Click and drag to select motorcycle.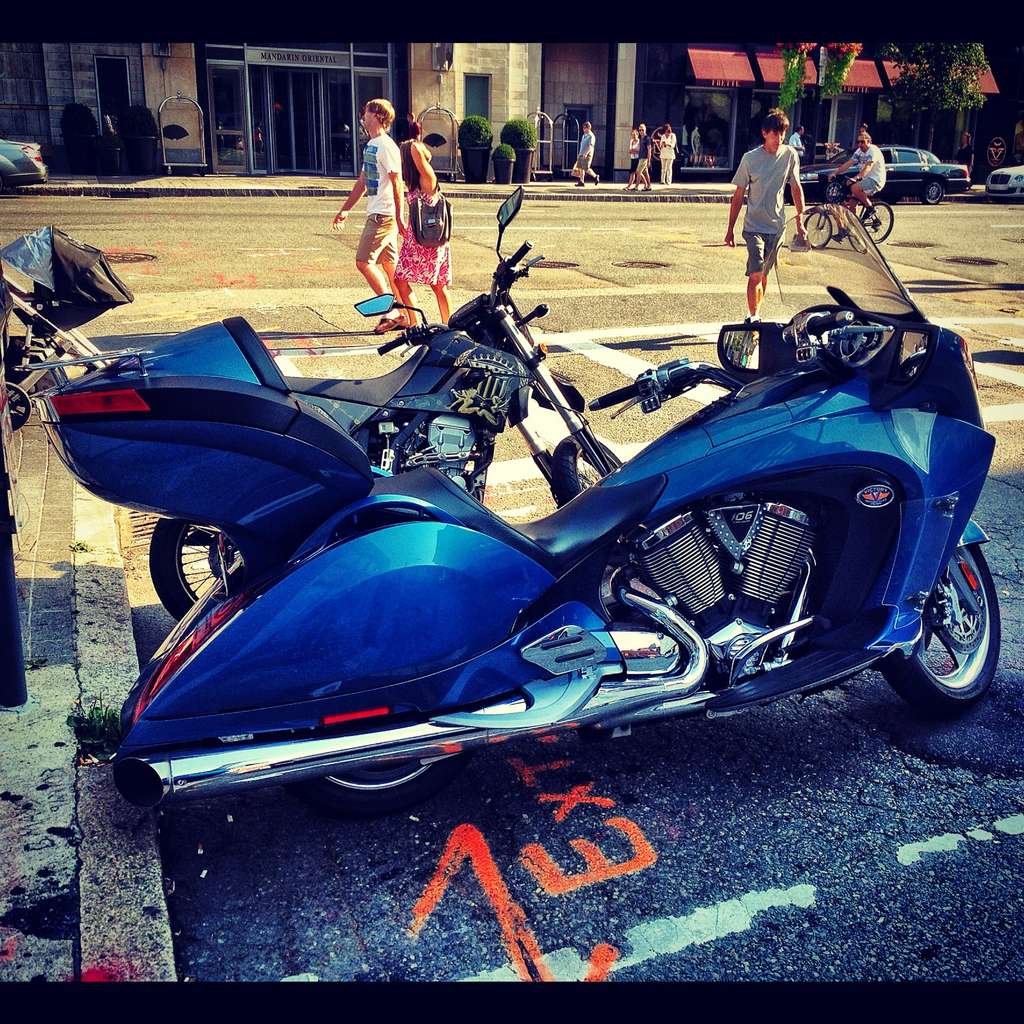
Selection: 149 188 628 619.
